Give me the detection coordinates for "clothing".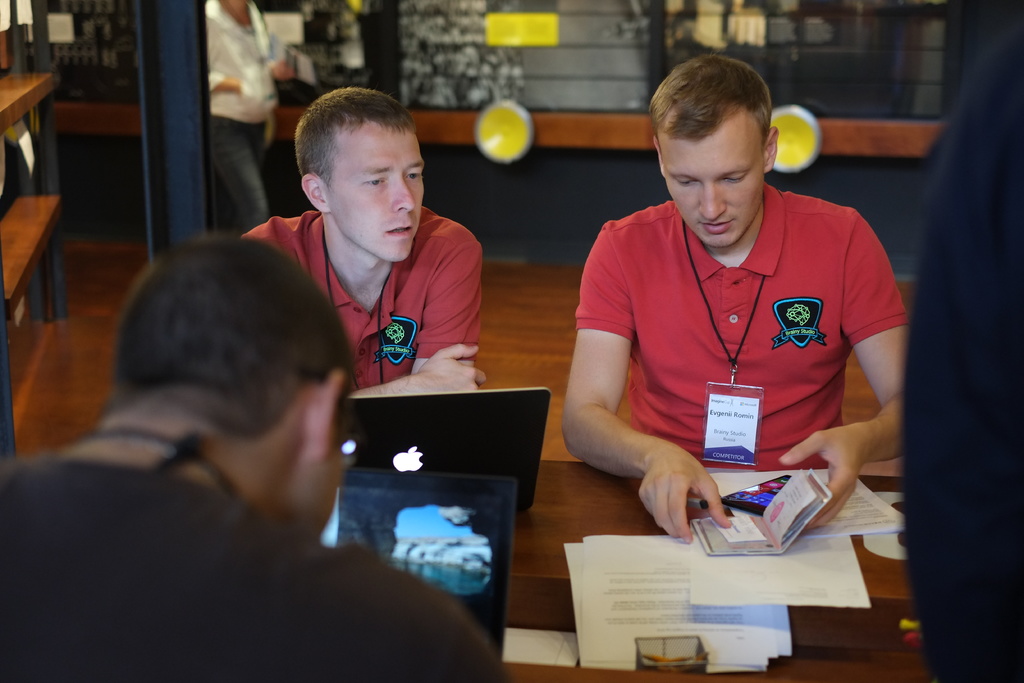
575, 185, 915, 473.
